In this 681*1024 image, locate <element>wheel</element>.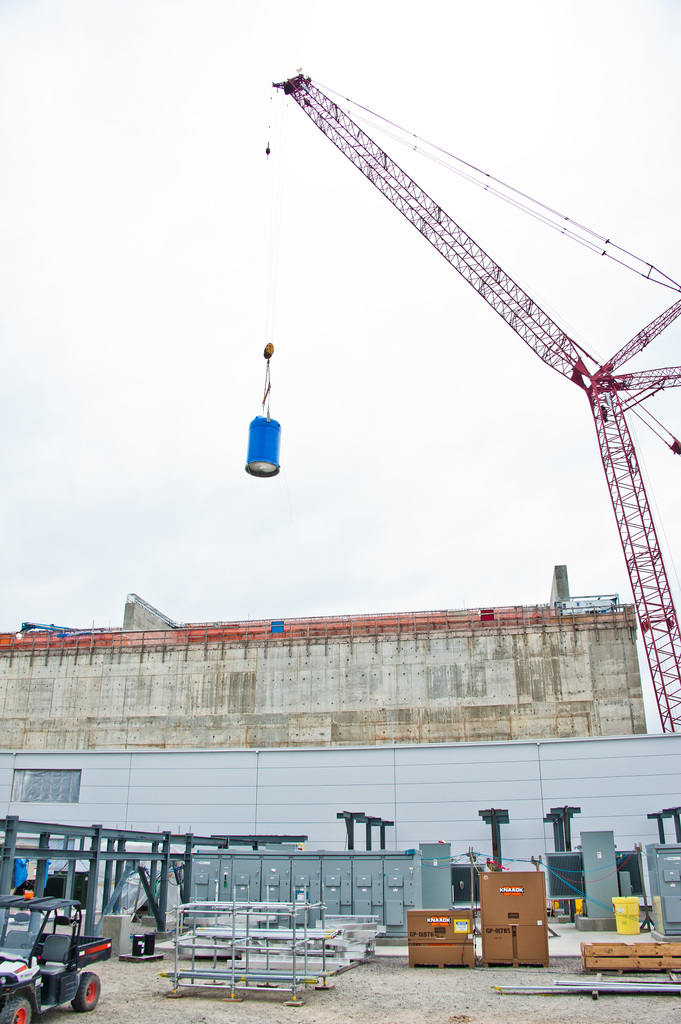
Bounding box: {"left": 24, "top": 943, "right": 44, "bottom": 952}.
